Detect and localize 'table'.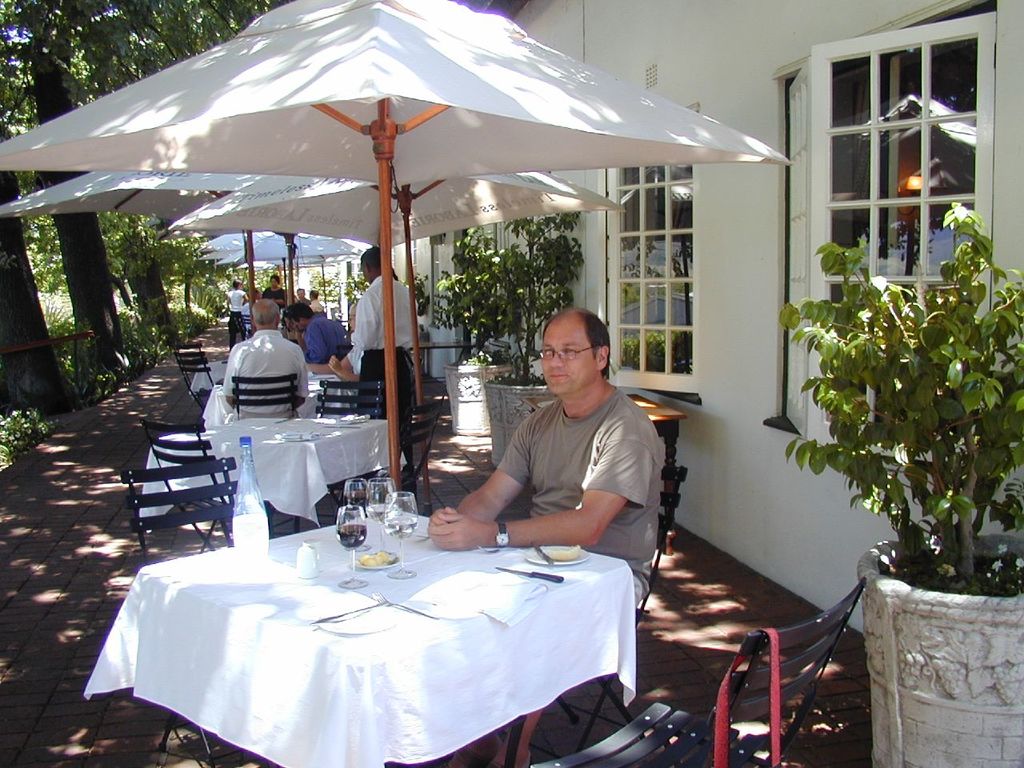
Localized at bbox=(526, 396, 682, 558).
